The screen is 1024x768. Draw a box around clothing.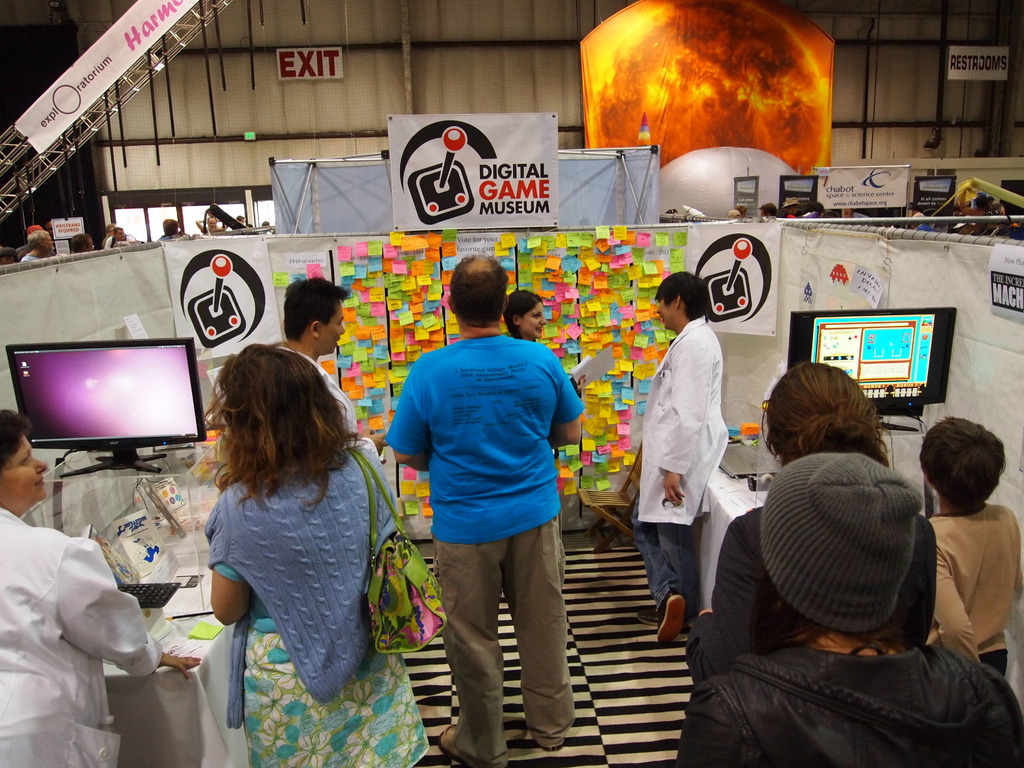
(x1=938, y1=509, x2=1023, y2=669).
